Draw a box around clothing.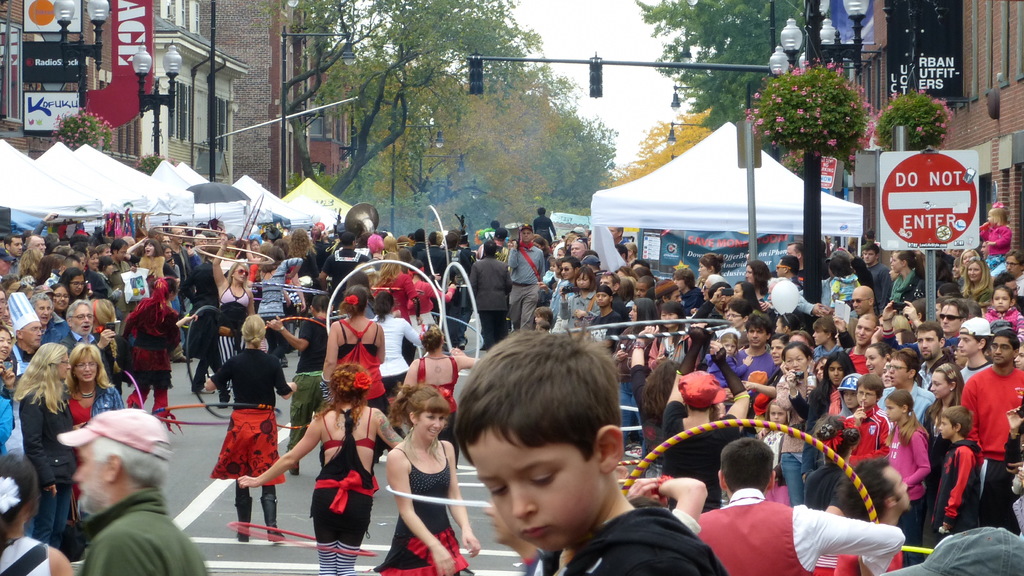
{"x1": 803, "y1": 381, "x2": 843, "y2": 433}.
